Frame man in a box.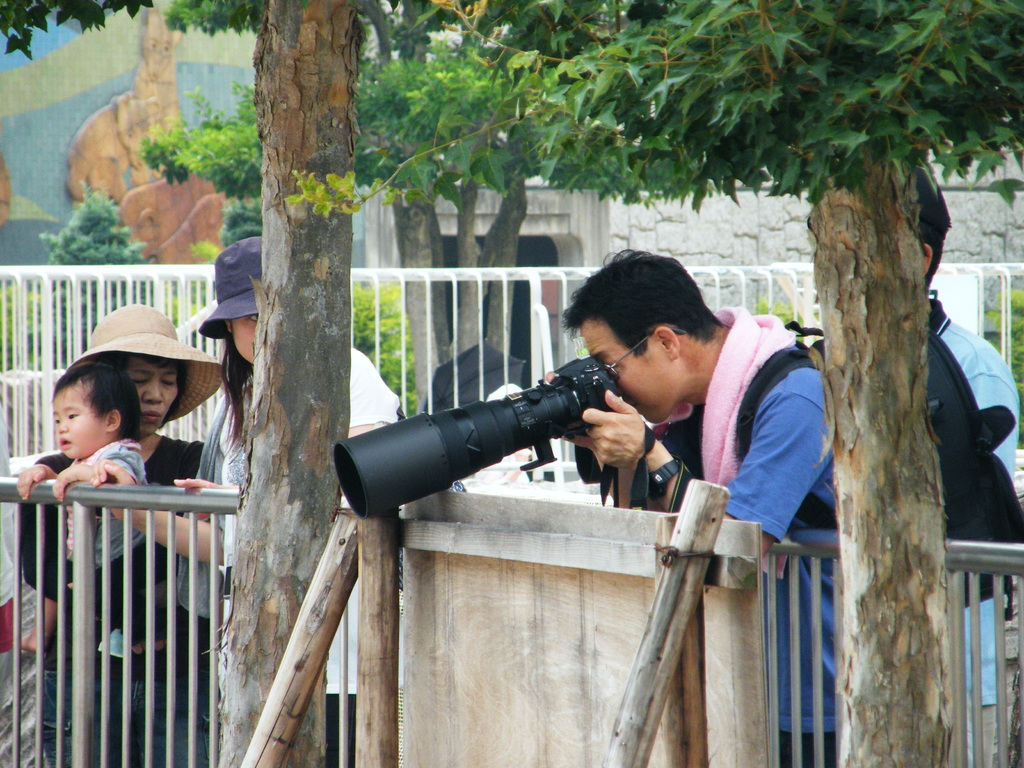
region(534, 246, 844, 767).
